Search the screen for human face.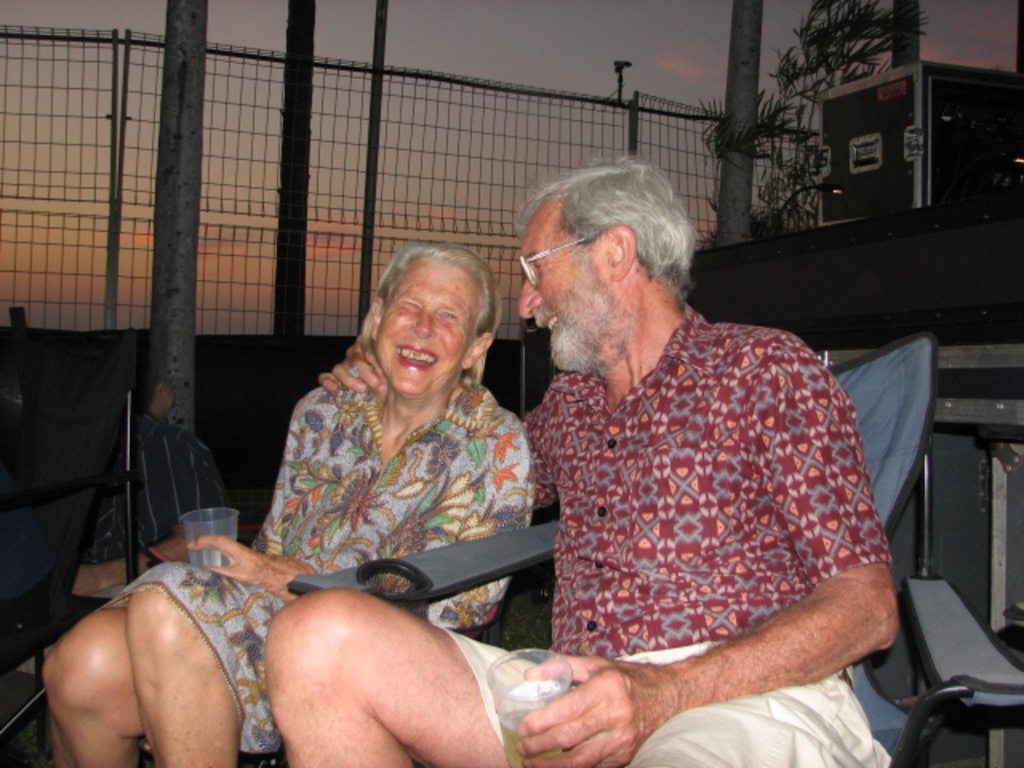
Found at box(376, 256, 475, 395).
